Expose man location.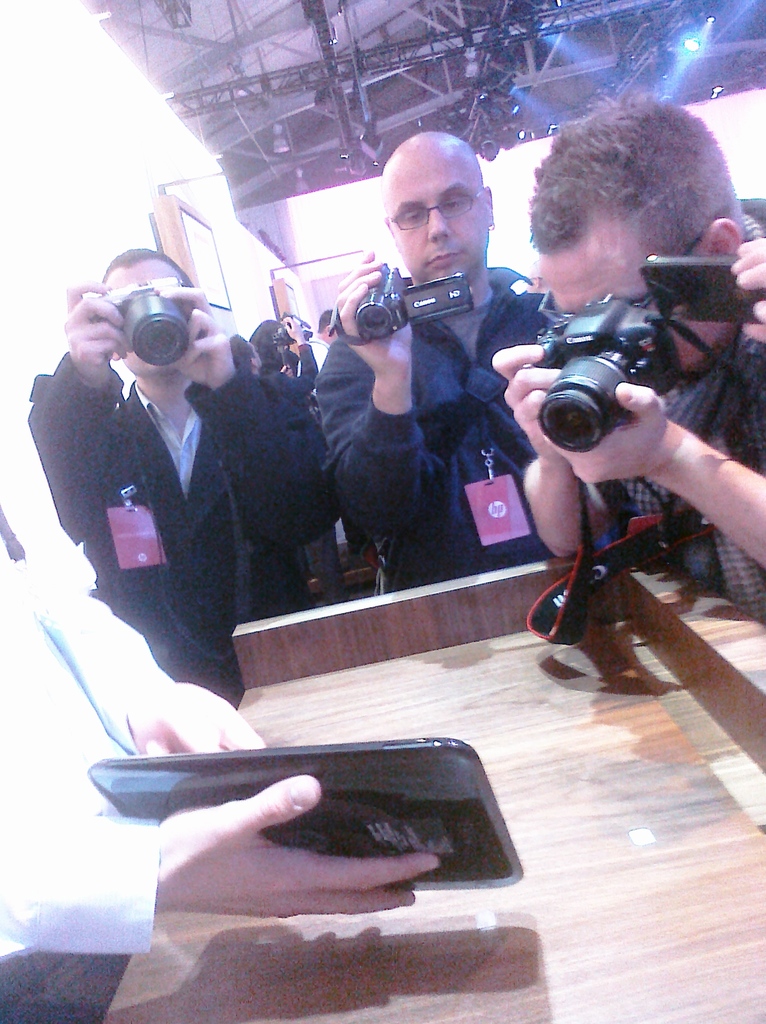
Exposed at {"x1": 496, "y1": 88, "x2": 765, "y2": 630}.
